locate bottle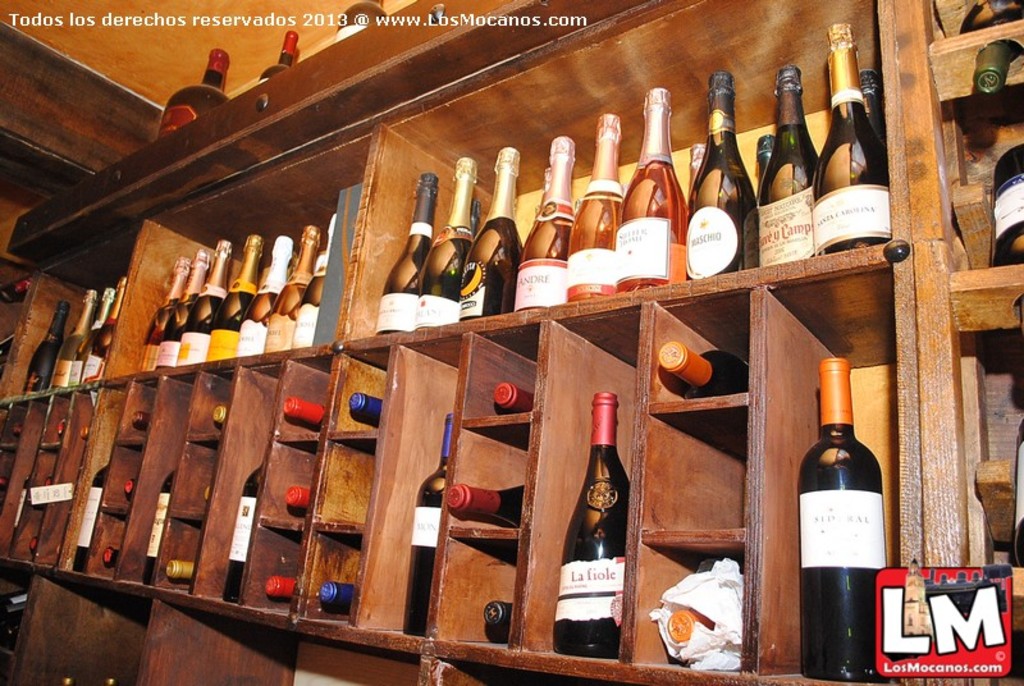
l=961, t=0, r=1023, b=105
